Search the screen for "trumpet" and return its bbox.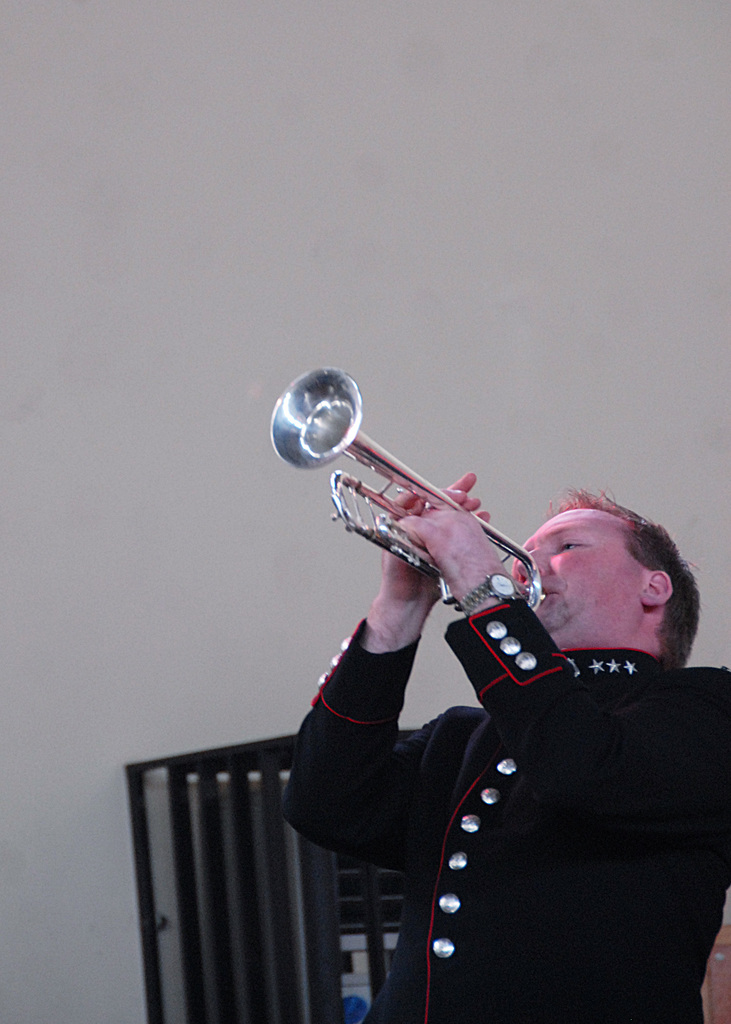
Found: bbox(266, 367, 556, 619).
